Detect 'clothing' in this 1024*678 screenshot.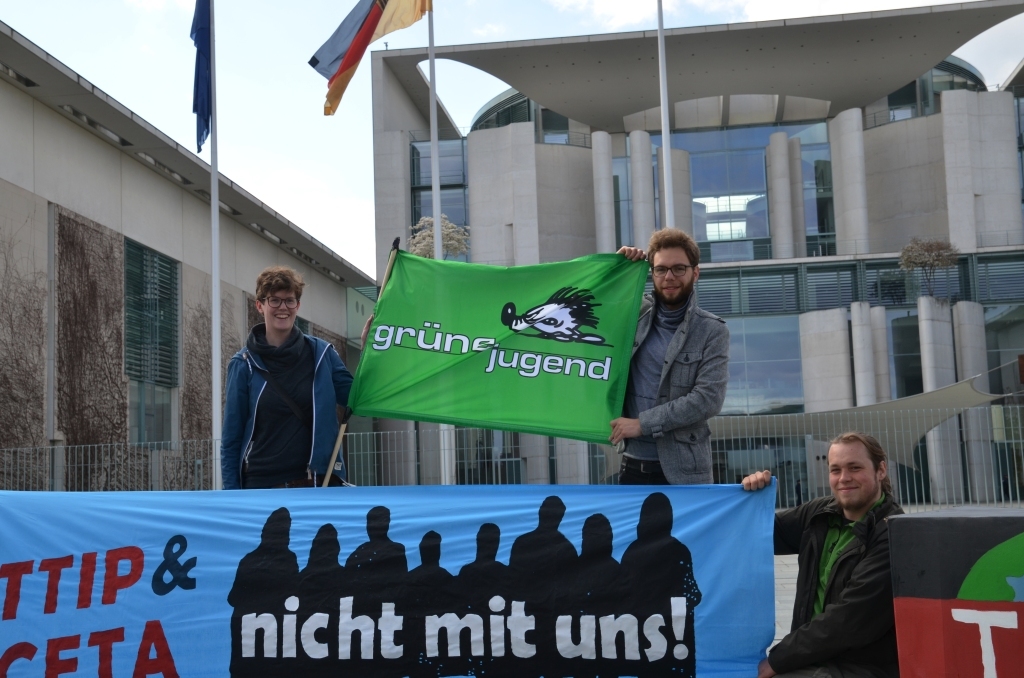
Detection: select_region(790, 460, 919, 671).
